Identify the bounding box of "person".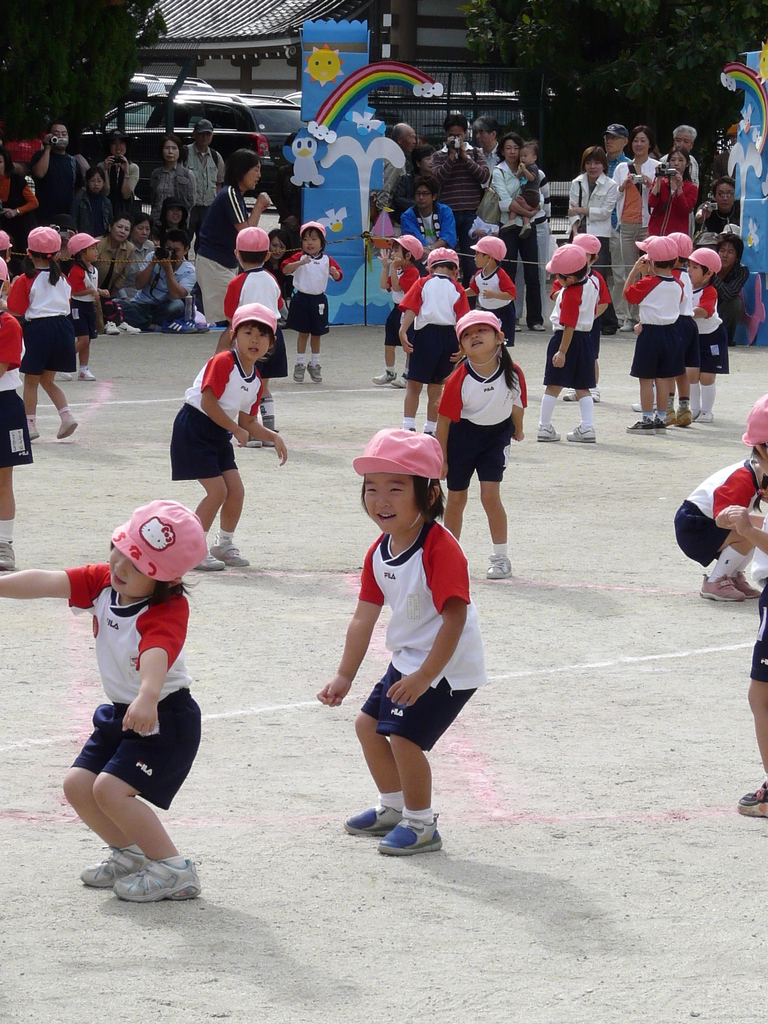
127,232,218,332.
